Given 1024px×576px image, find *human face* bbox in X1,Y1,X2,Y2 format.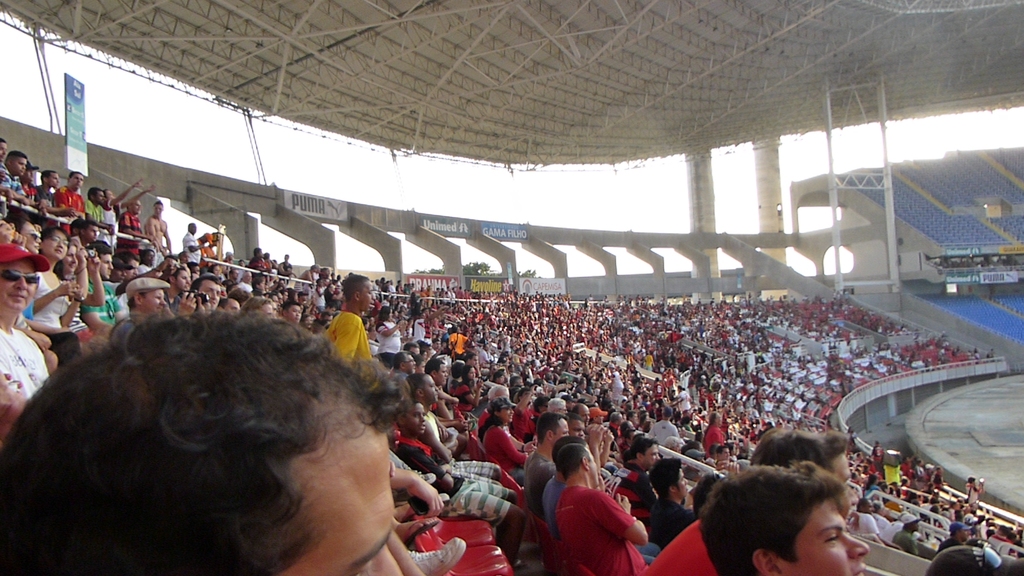
220,296,238,317.
